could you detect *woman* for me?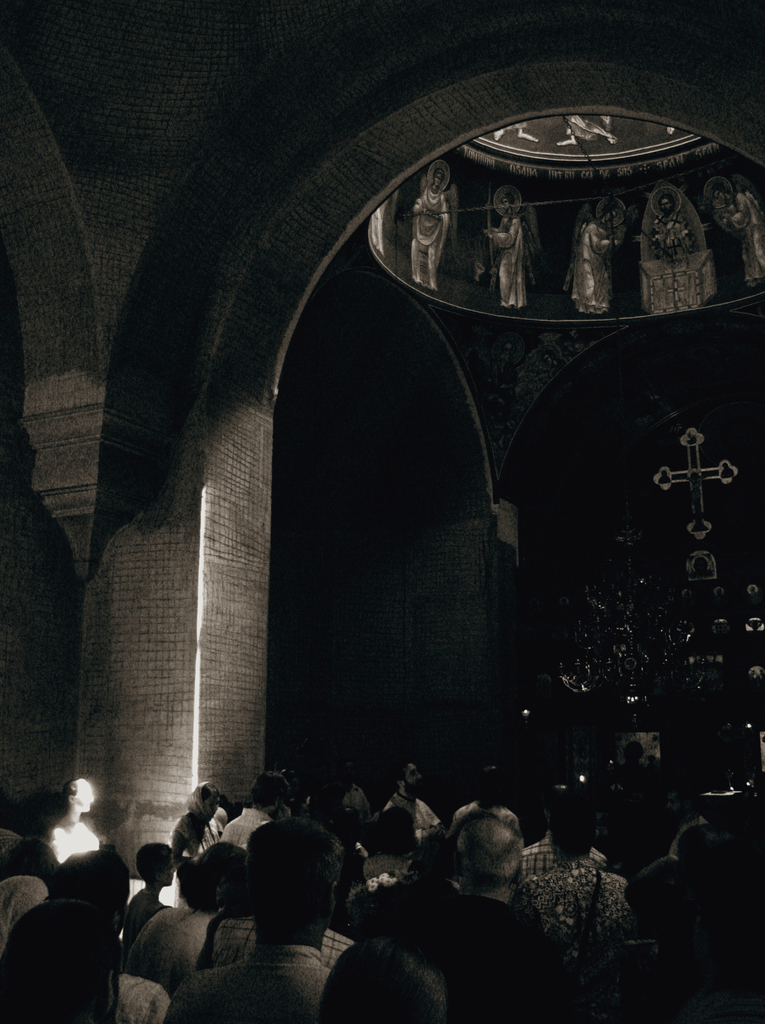
Detection result: bbox=(413, 168, 451, 289).
